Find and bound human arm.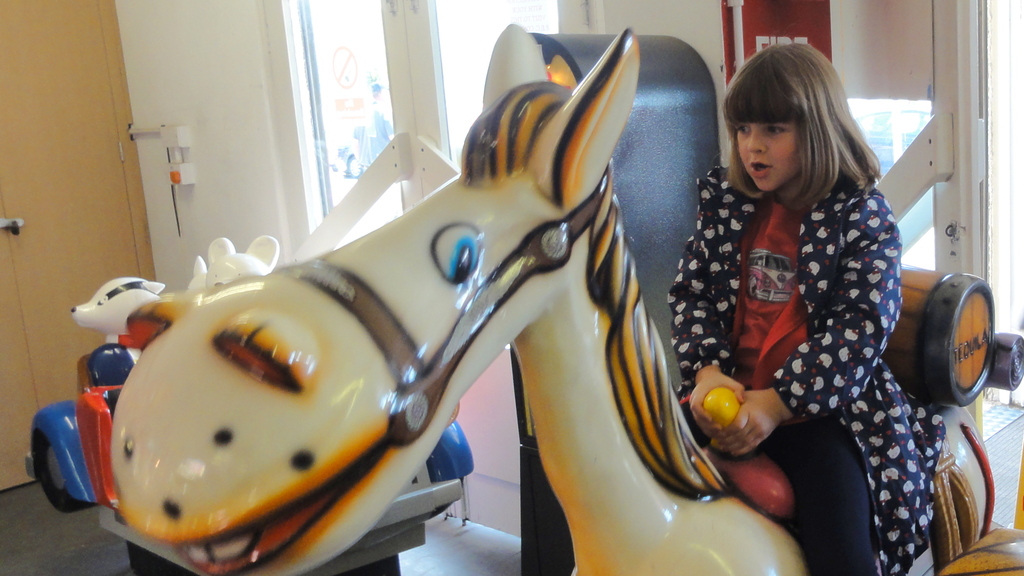
Bound: bbox=(716, 201, 902, 456).
